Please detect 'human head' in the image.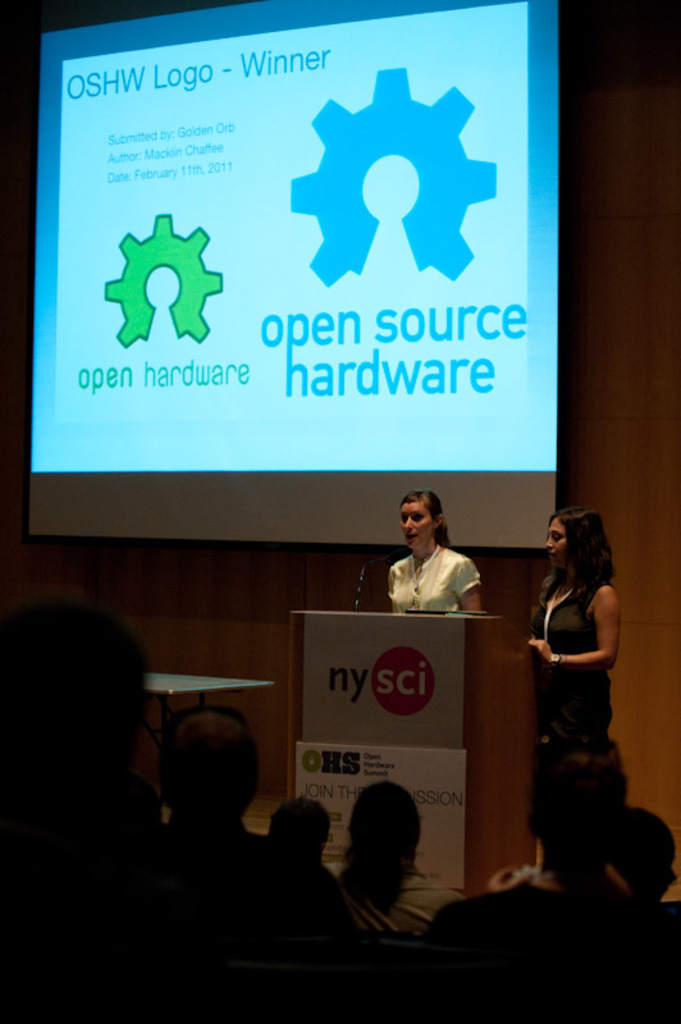
rect(346, 782, 421, 870).
